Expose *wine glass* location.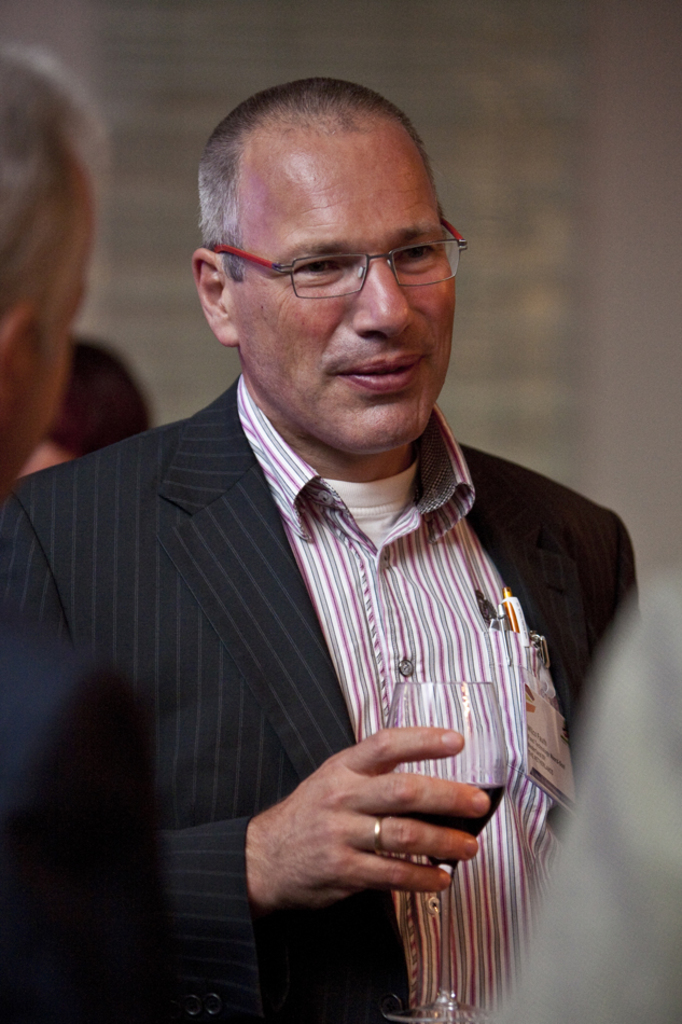
Exposed at (388,679,506,1023).
